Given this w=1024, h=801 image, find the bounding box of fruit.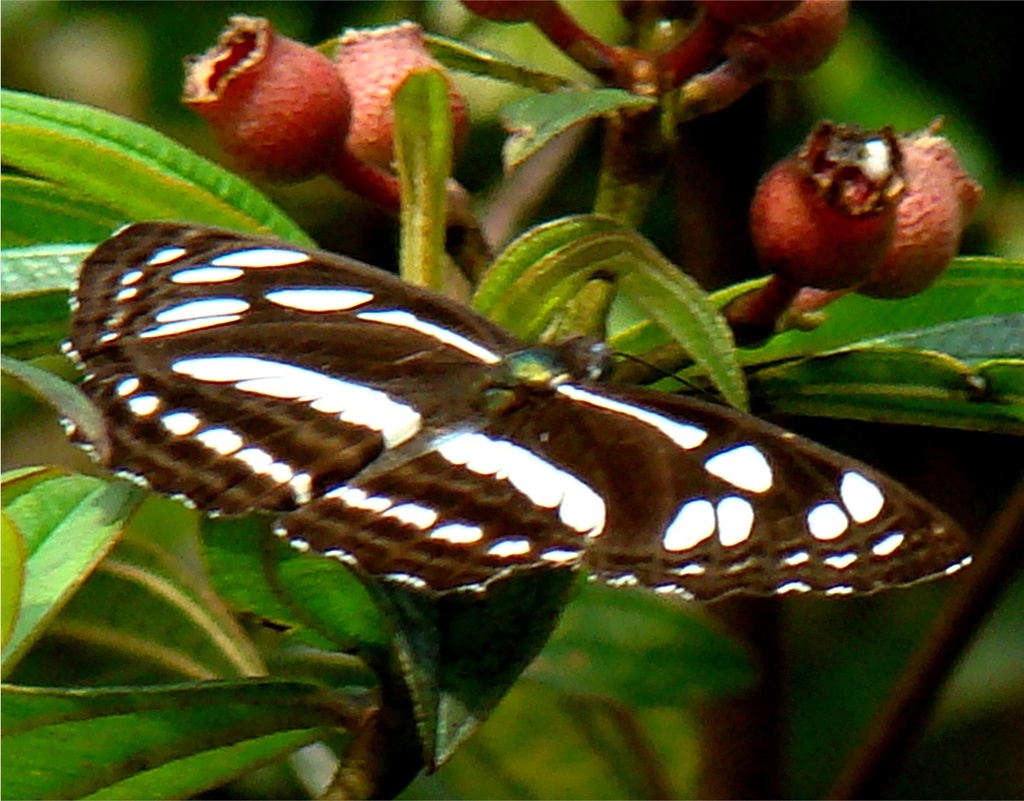
(775,118,988,336).
